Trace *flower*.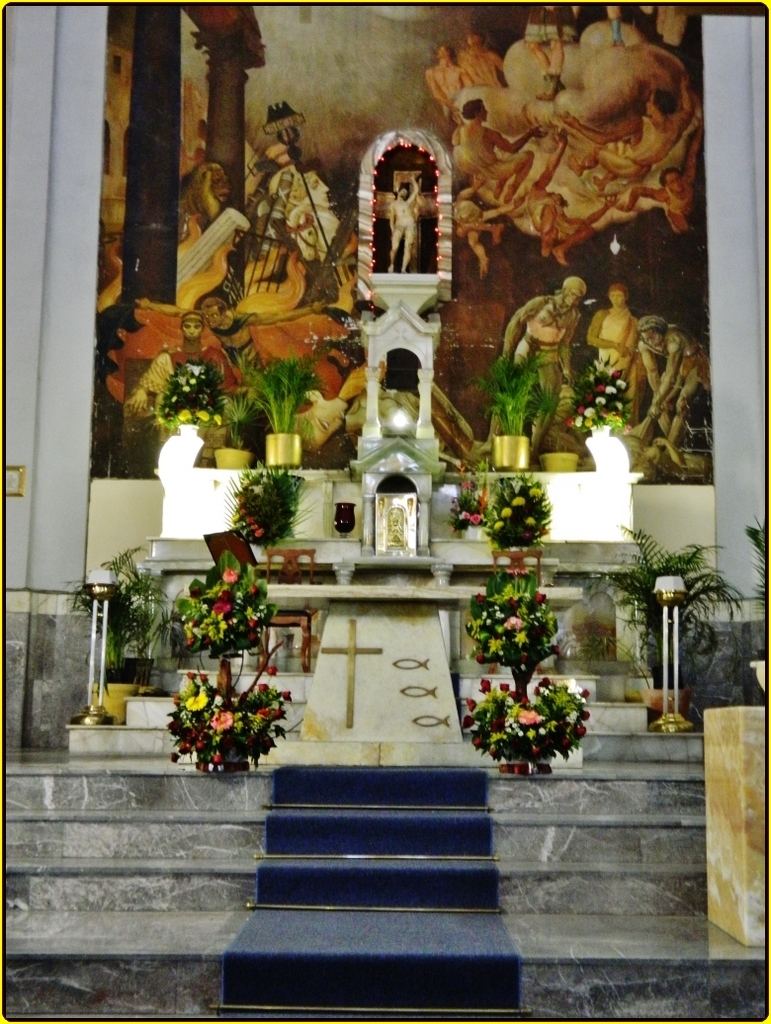
Traced to [left=190, top=637, right=194, bottom=641].
